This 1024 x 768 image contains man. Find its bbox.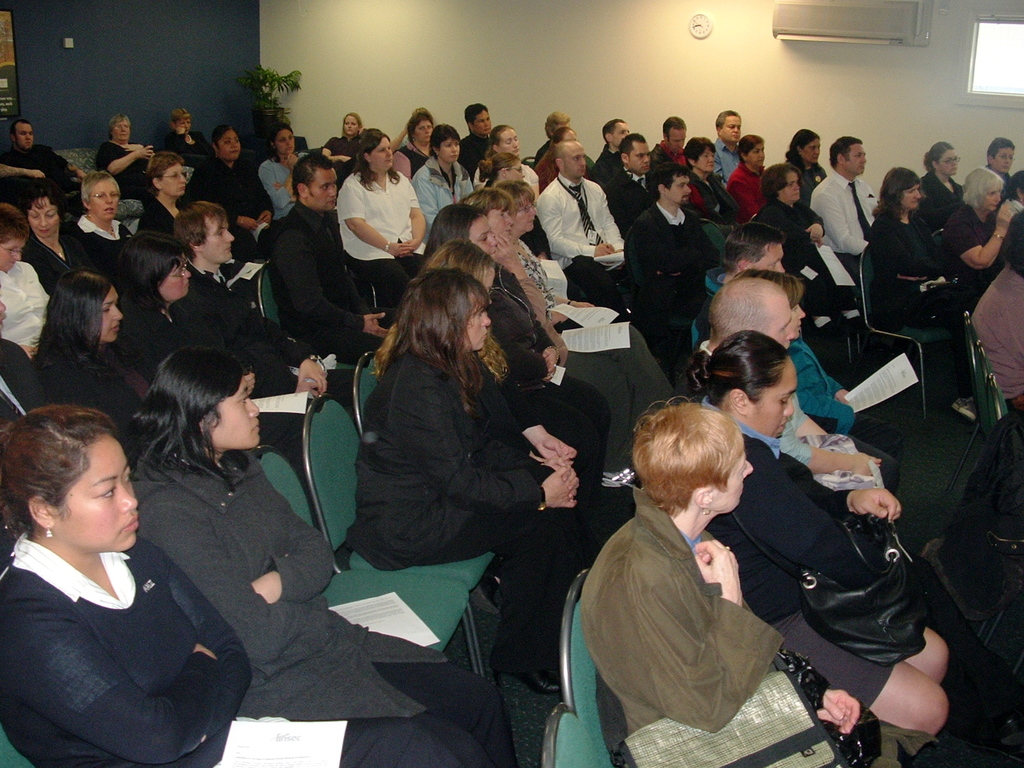
crop(684, 221, 900, 500).
